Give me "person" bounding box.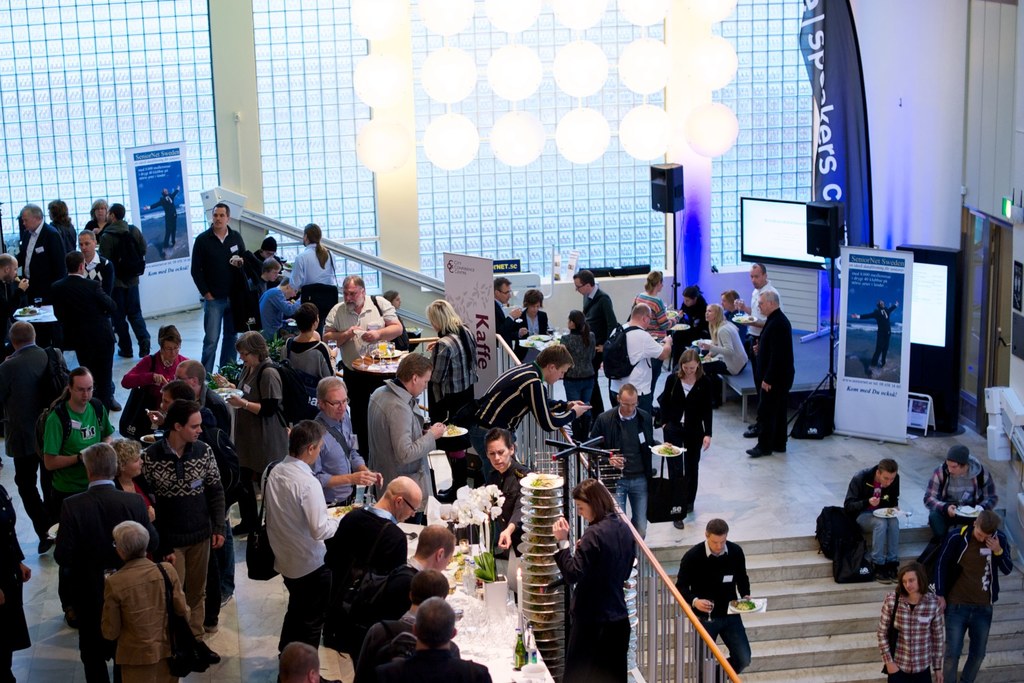
bbox(554, 308, 614, 440).
